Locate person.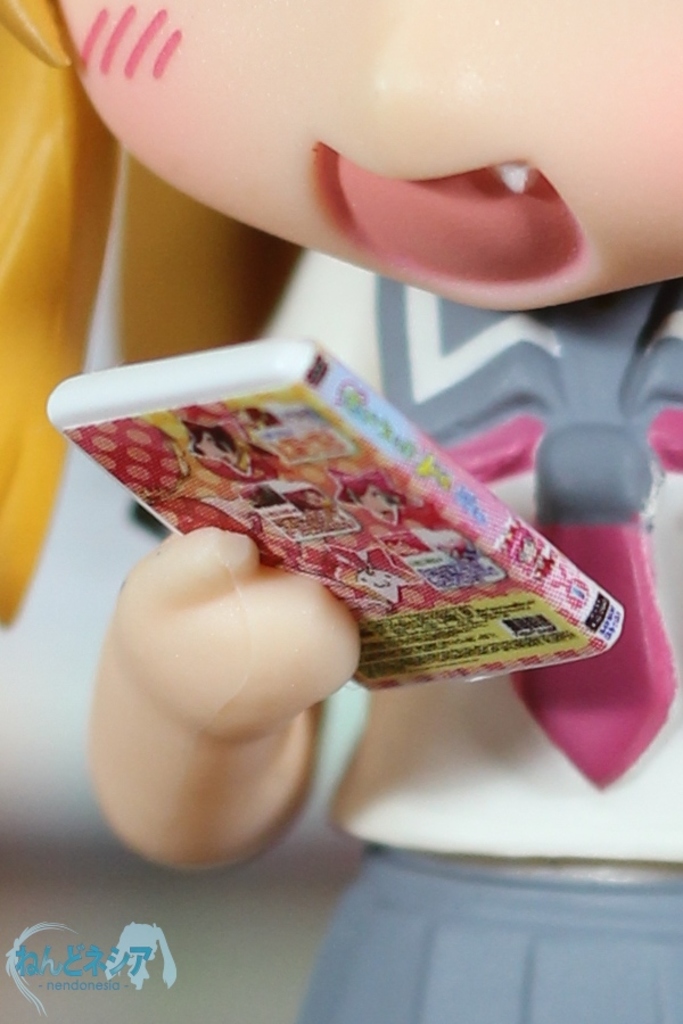
Bounding box: (238, 408, 281, 432).
